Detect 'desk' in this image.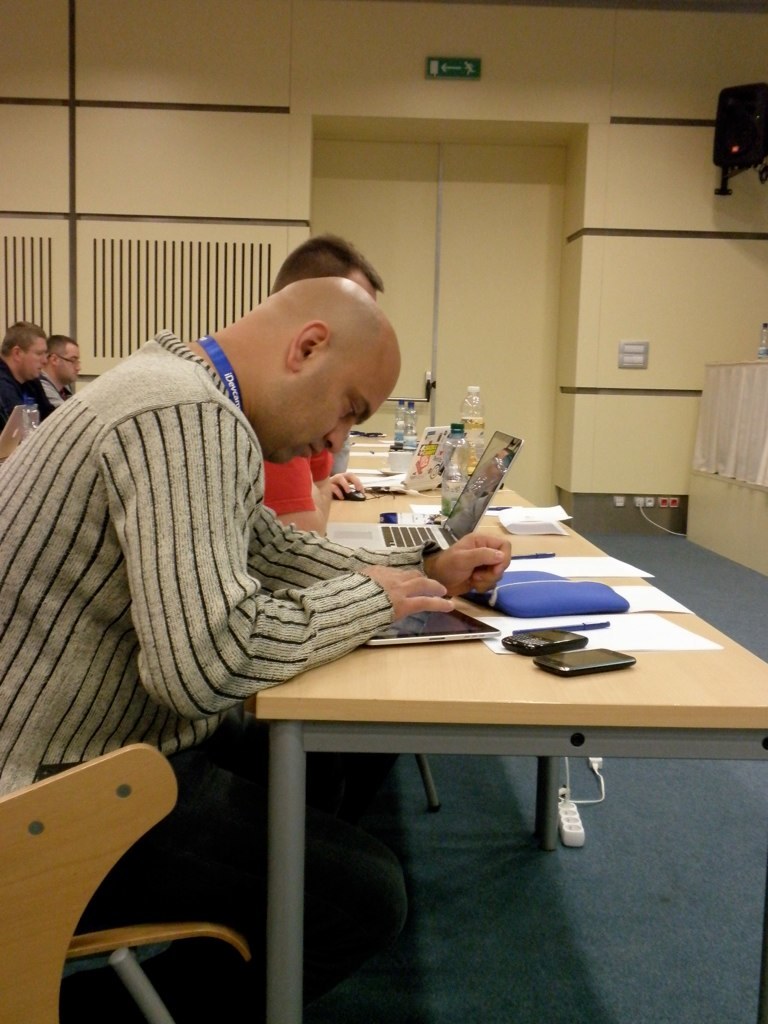
Detection: [left=250, top=451, right=767, bottom=1023].
